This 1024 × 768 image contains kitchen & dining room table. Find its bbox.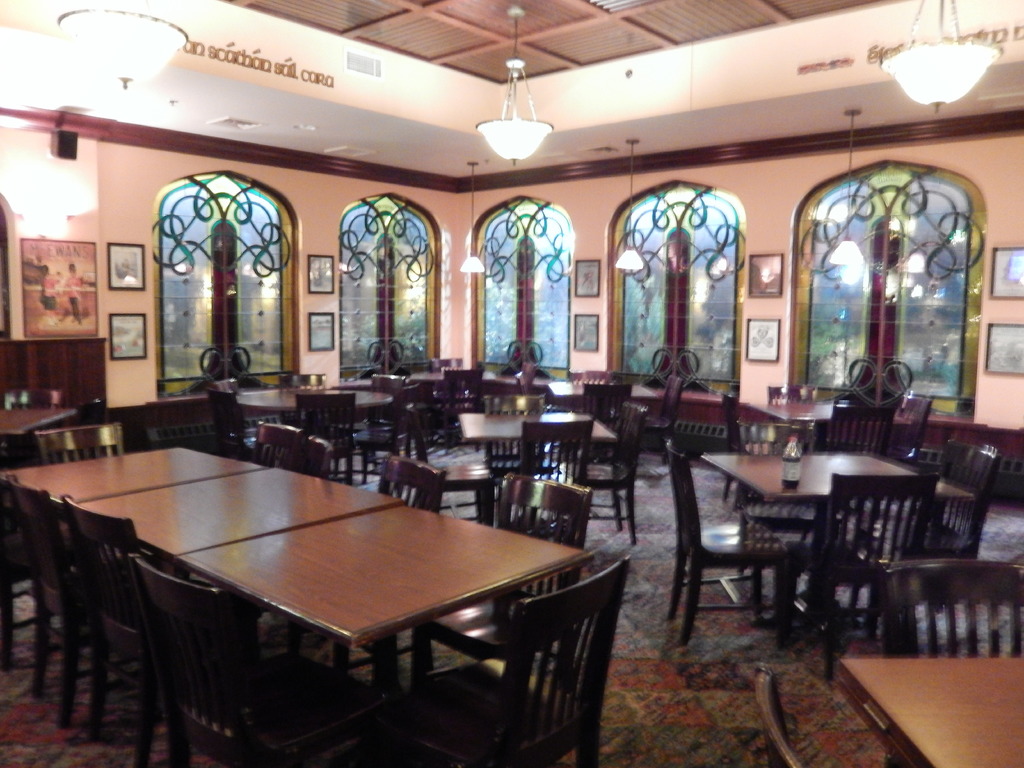
bbox=[26, 427, 647, 767].
